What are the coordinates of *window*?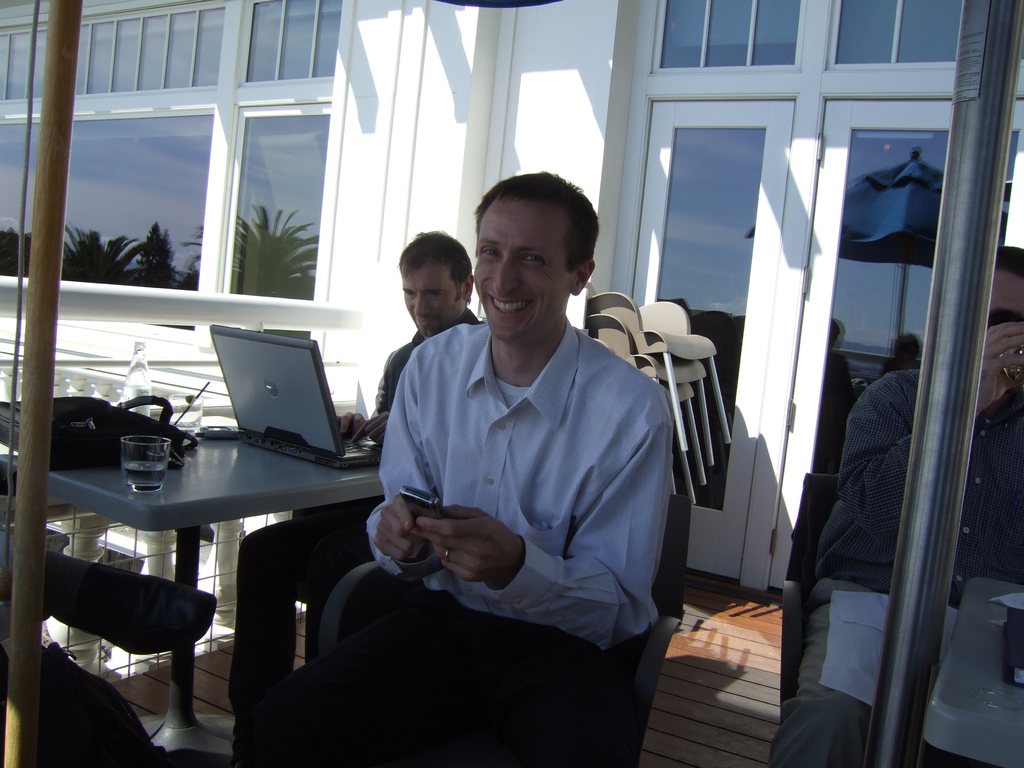
<box>657,0,803,72</box>.
